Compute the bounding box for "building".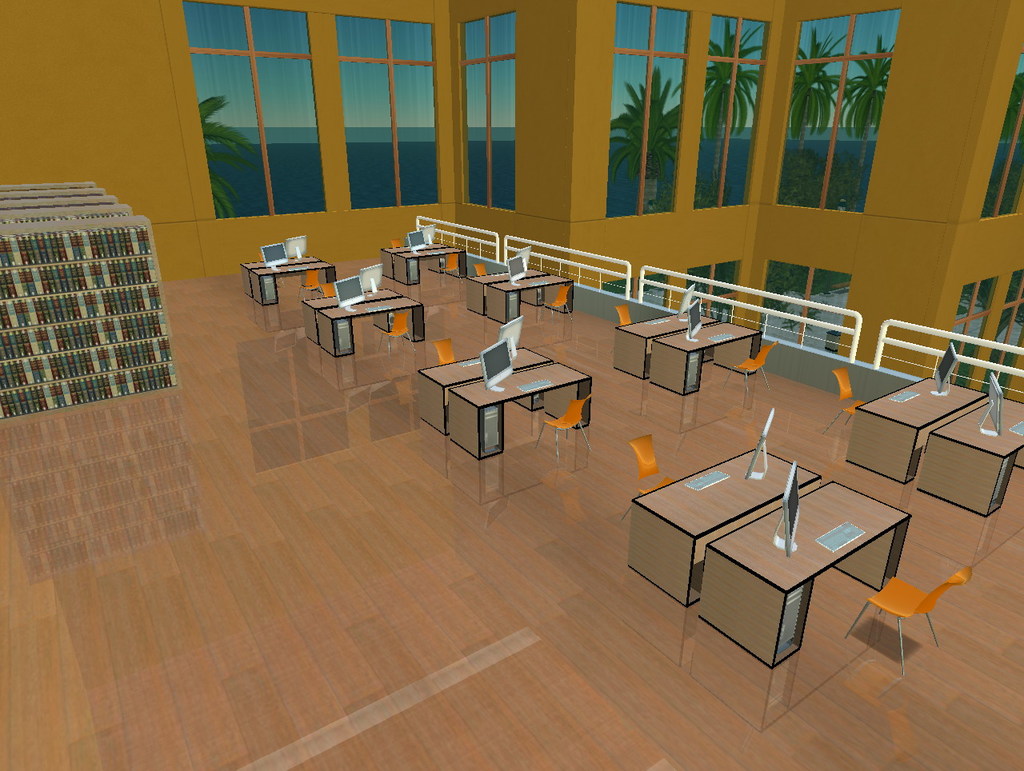
bbox(0, 0, 1023, 770).
